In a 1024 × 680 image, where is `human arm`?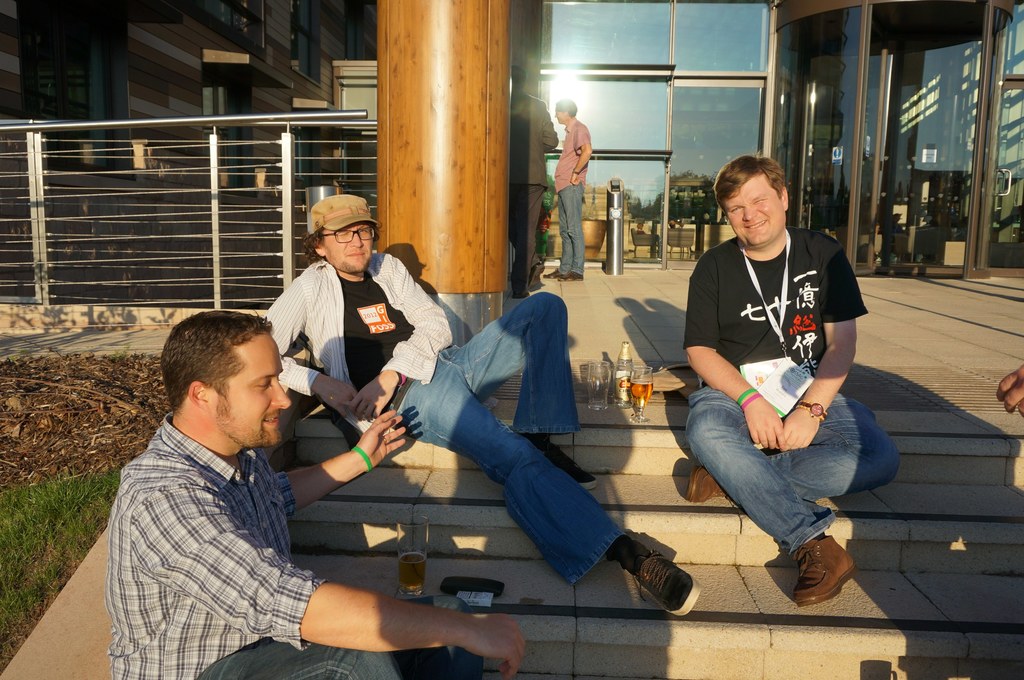
{"left": 570, "top": 122, "right": 597, "bottom": 185}.
